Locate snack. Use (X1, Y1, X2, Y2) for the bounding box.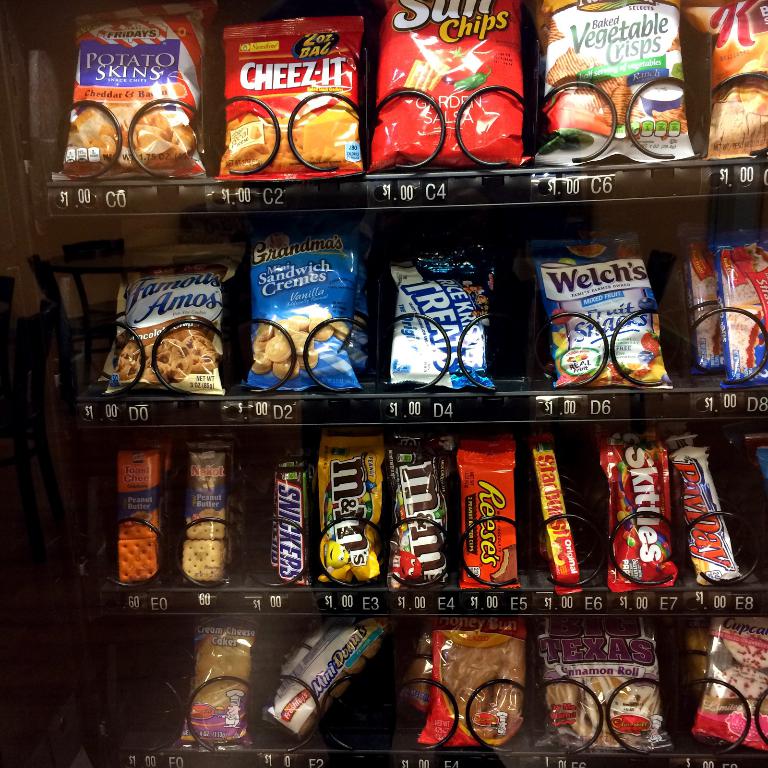
(533, 443, 584, 583).
